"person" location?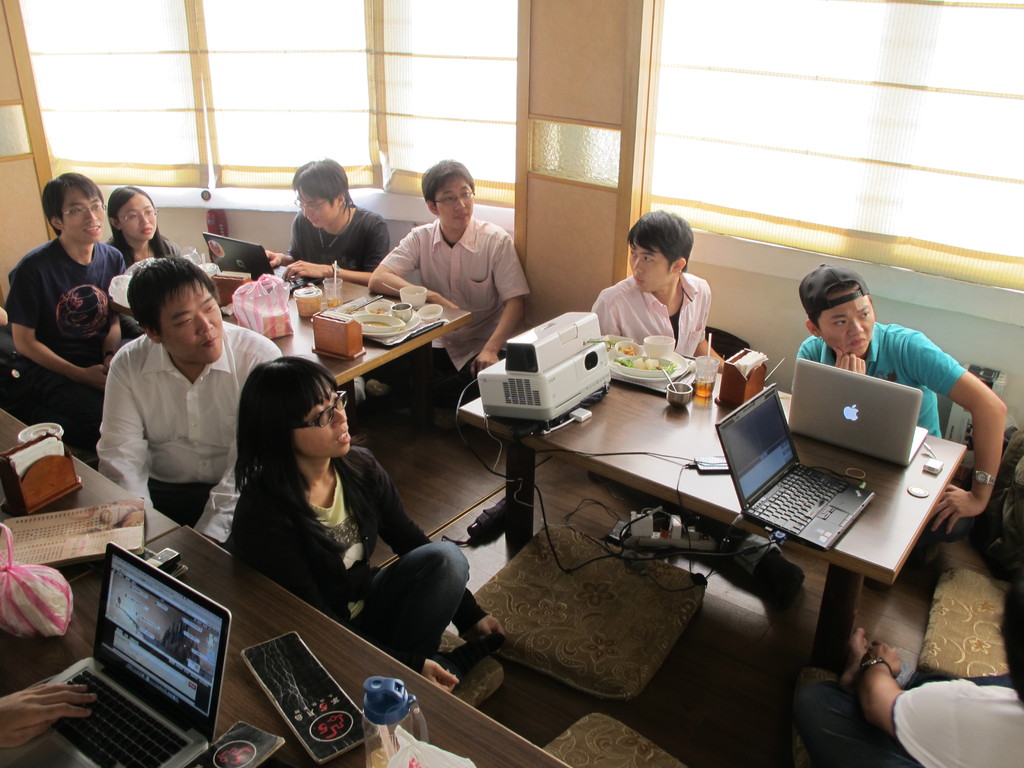
<box>264,154,390,285</box>
